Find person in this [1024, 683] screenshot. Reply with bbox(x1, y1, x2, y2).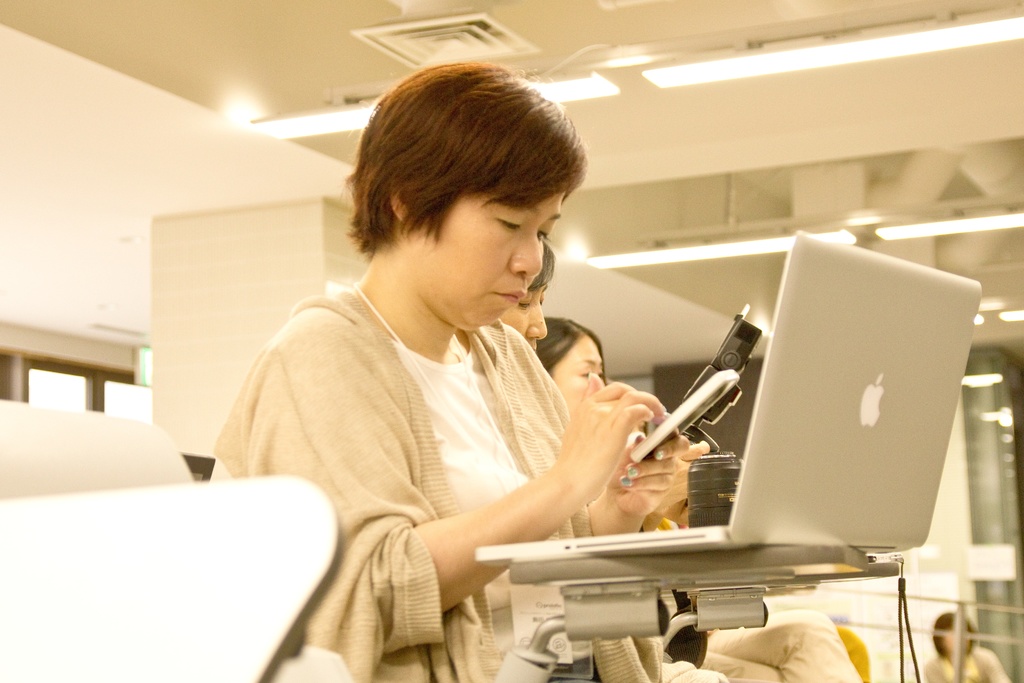
bbox(492, 238, 556, 356).
